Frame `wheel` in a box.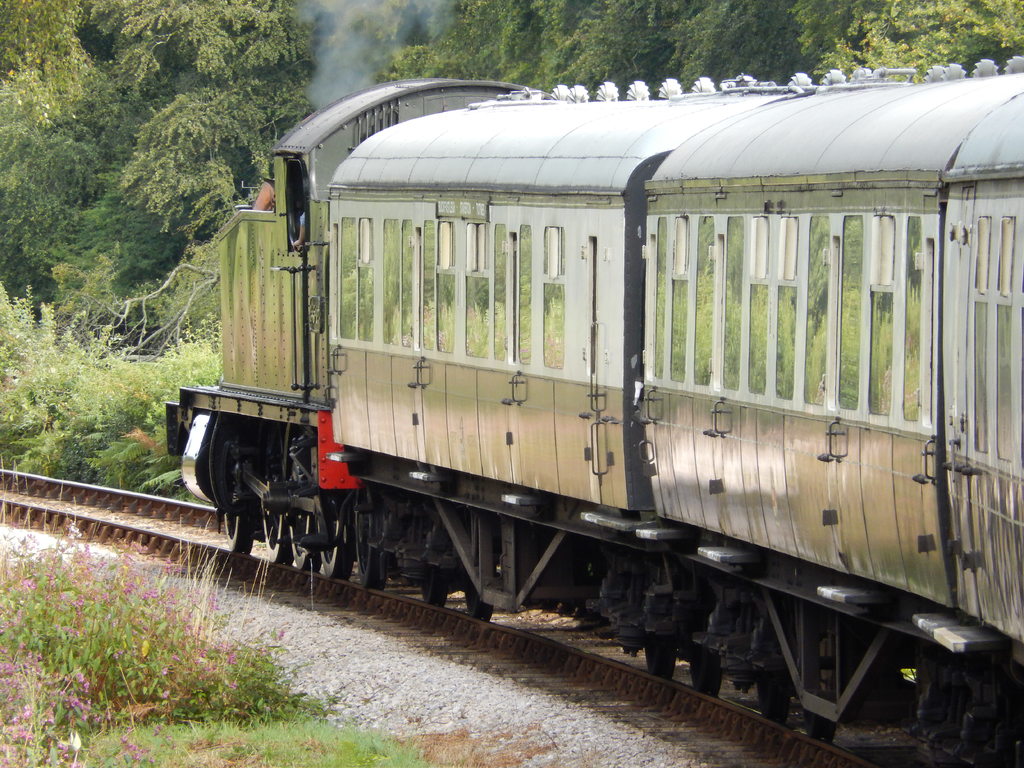
[465, 582, 493, 622].
